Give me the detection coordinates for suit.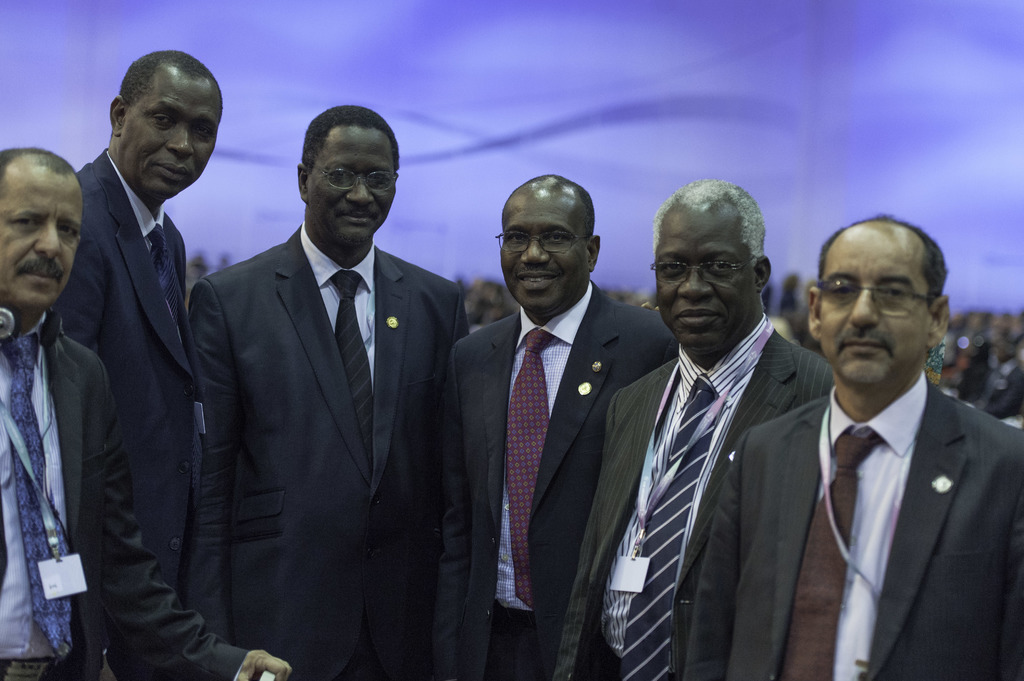
<box>552,309,833,680</box>.
